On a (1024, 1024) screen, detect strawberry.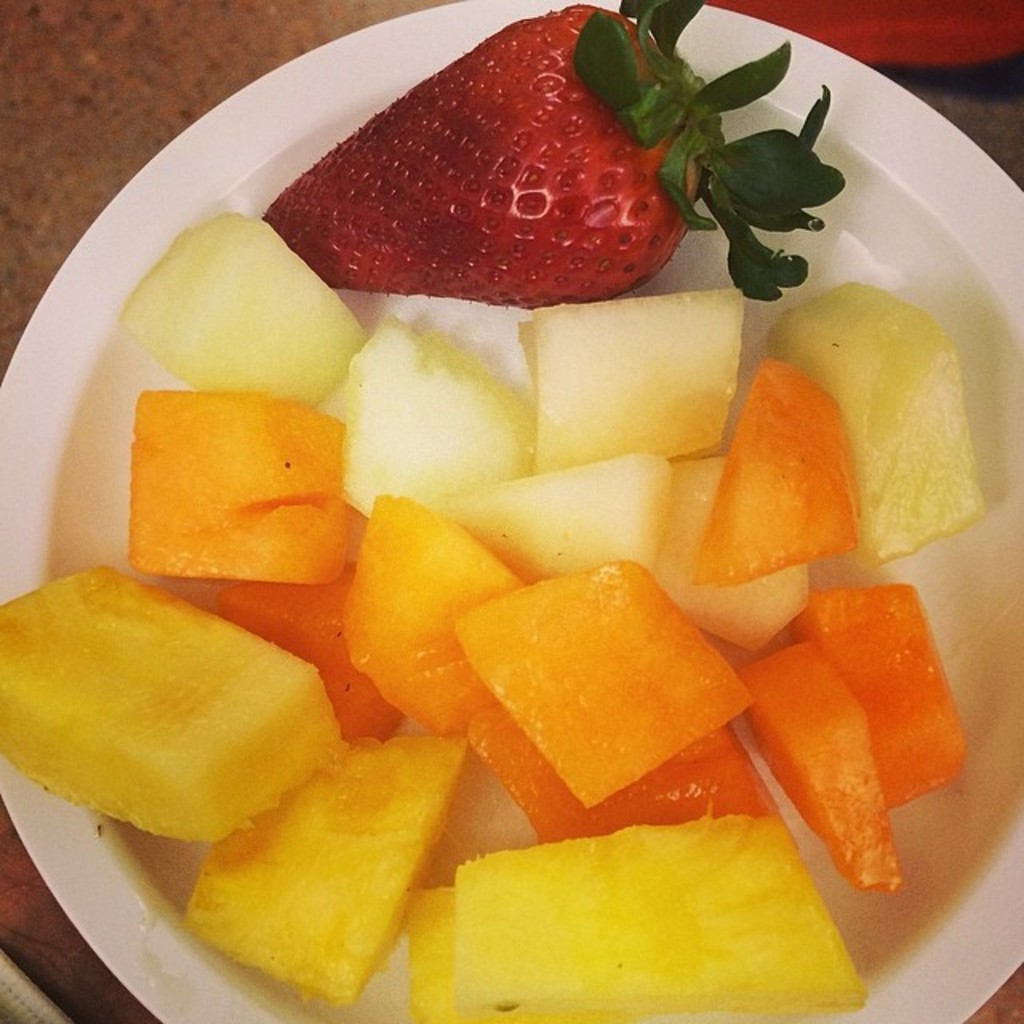
(264, 18, 747, 310).
